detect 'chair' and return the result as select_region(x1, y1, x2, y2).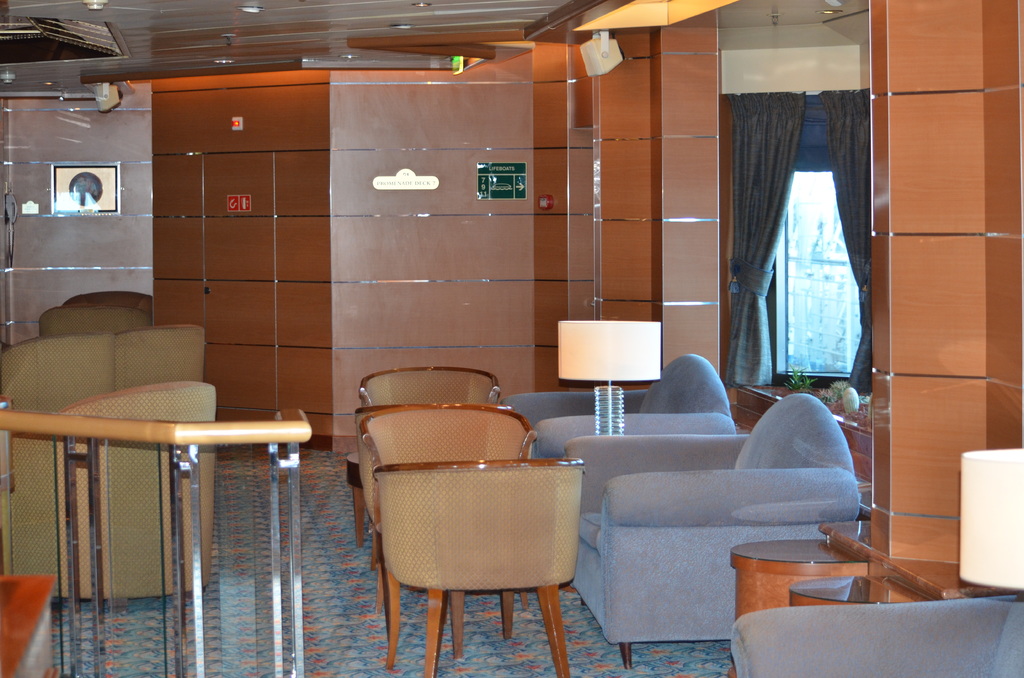
select_region(36, 307, 149, 340).
